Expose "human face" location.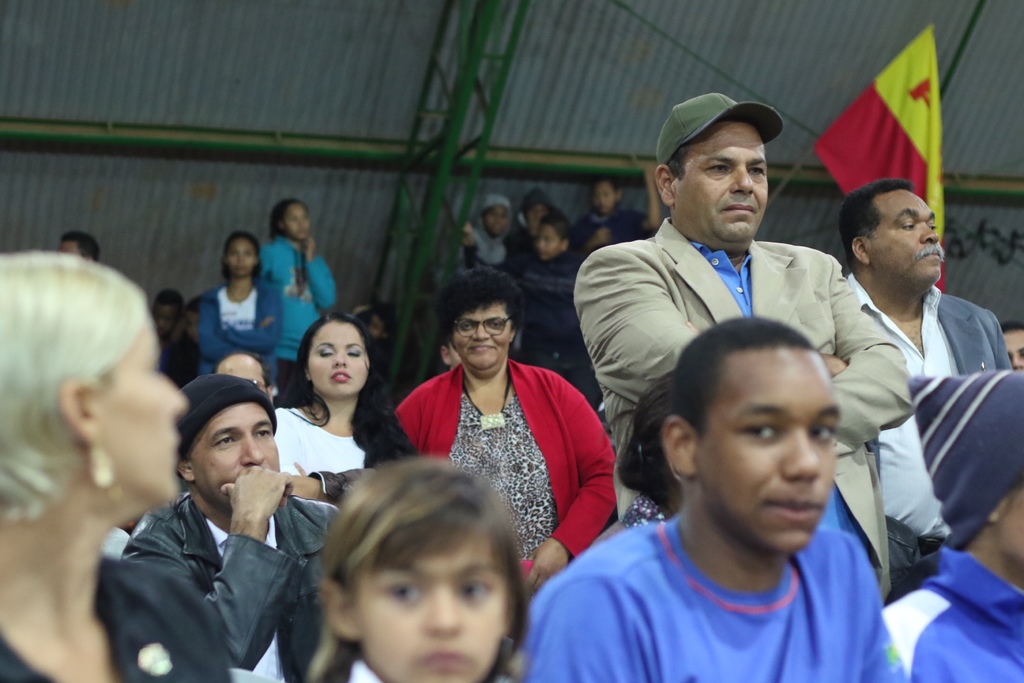
Exposed at [870, 186, 942, 281].
